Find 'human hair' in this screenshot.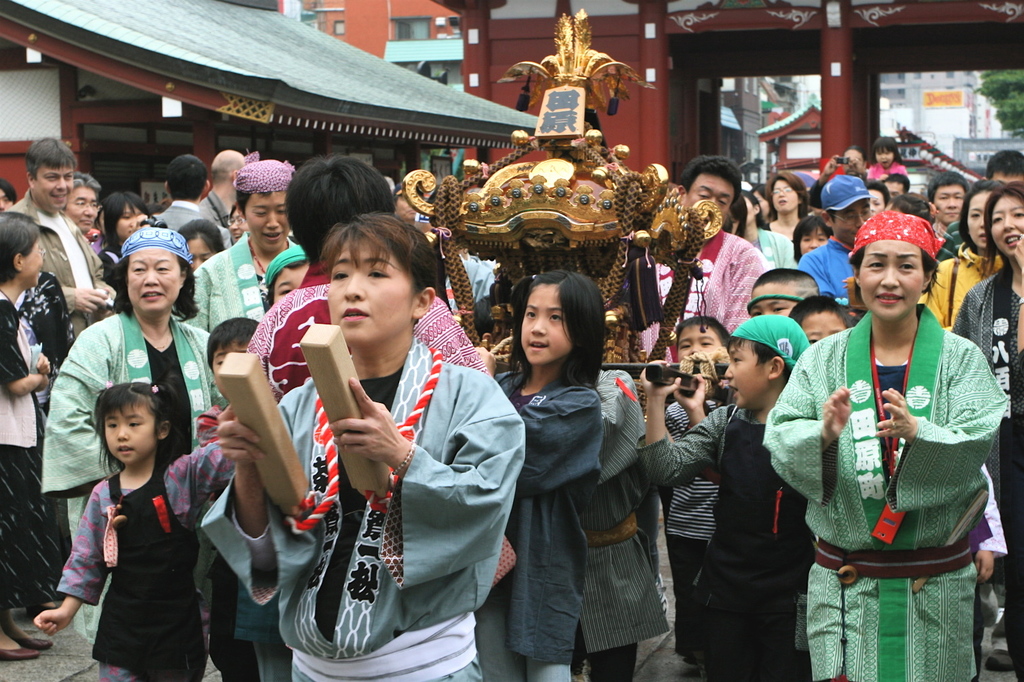
The bounding box for 'human hair' is detection(893, 195, 939, 219).
